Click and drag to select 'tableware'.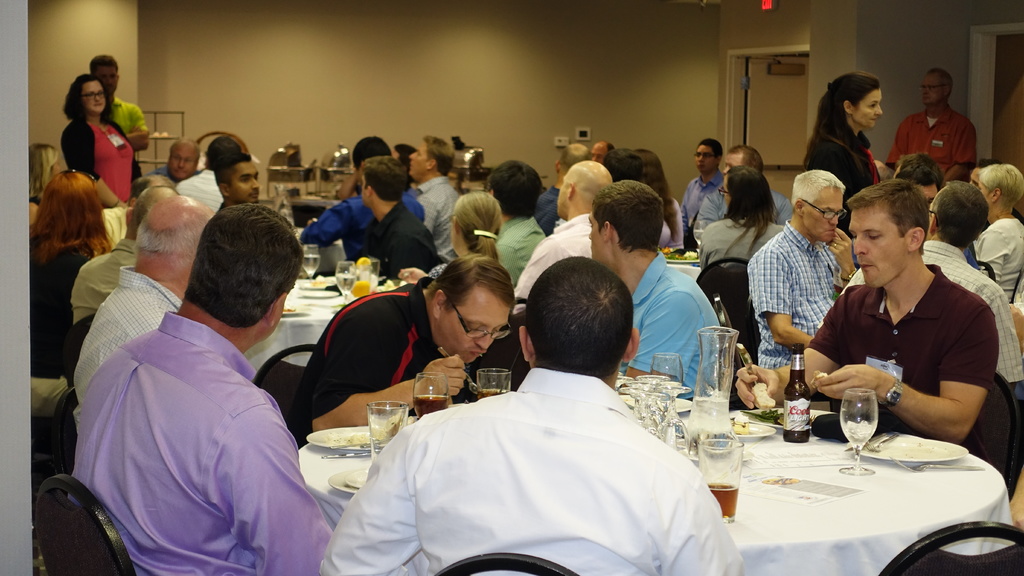
Selection: [368,399,406,461].
